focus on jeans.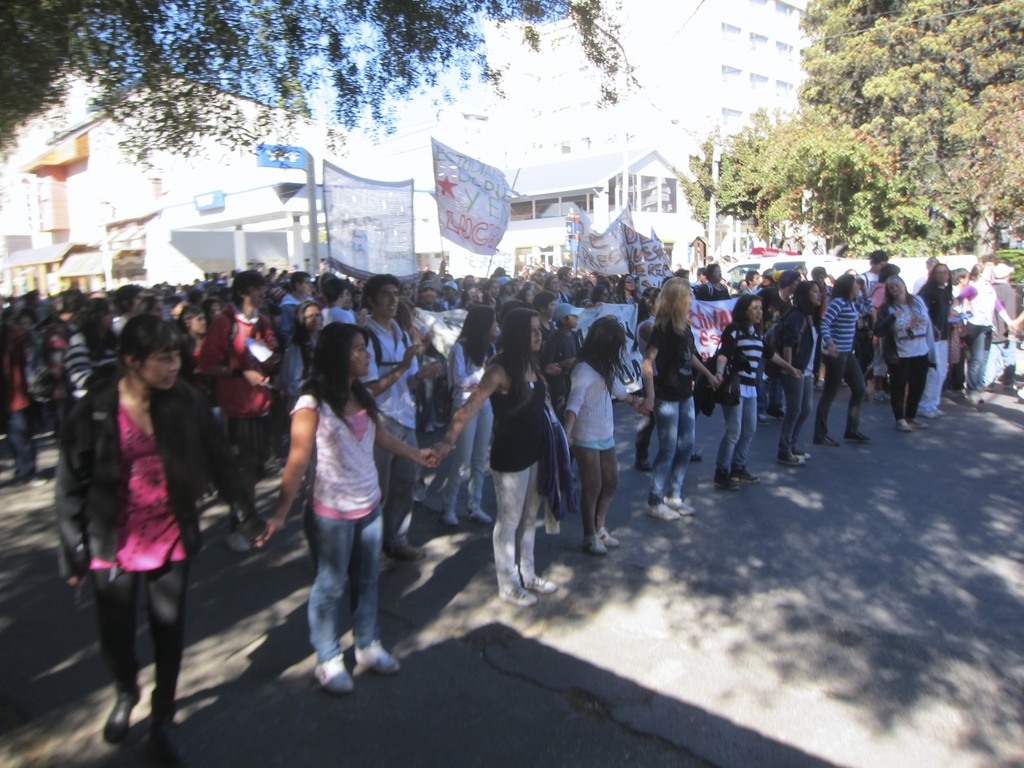
Focused at box(454, 408, 493, 516).
